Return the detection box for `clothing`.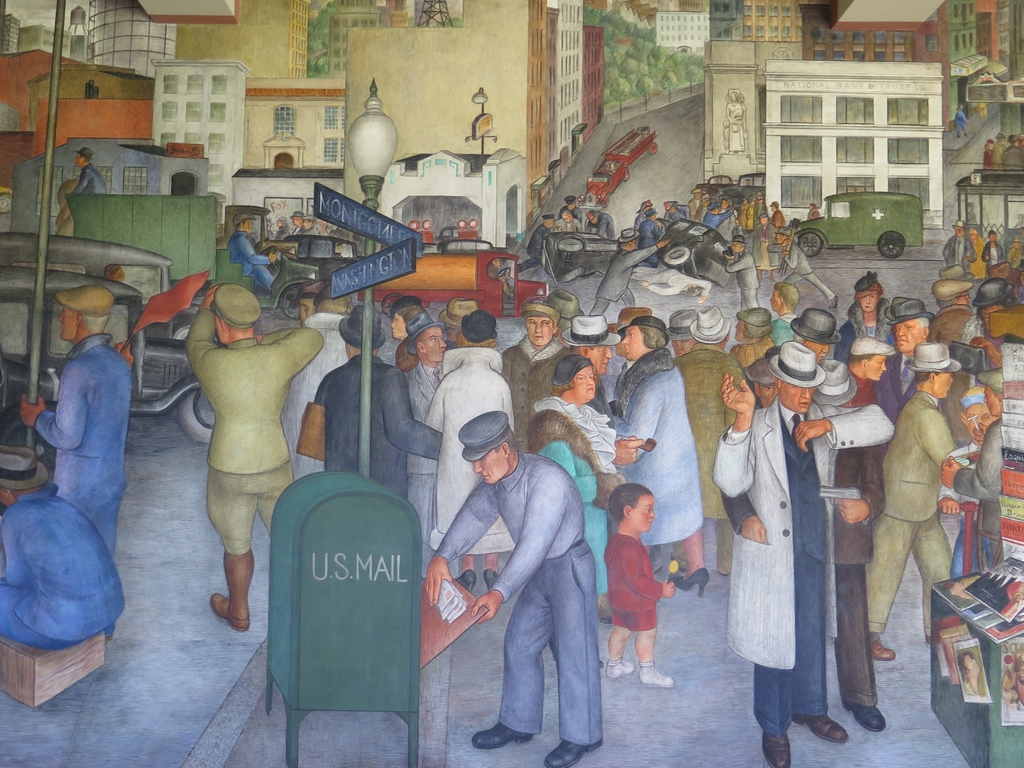
BBox(431, 383, 628, 751).
